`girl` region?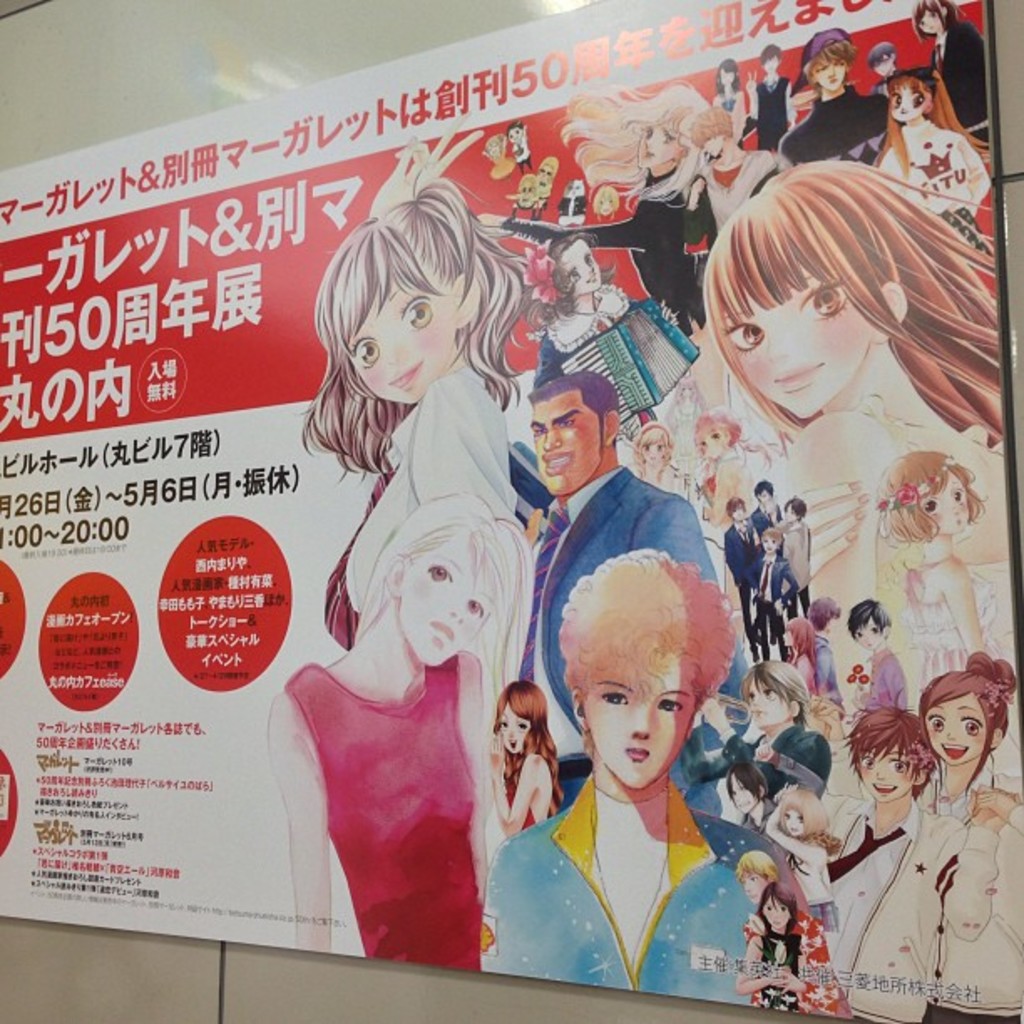
[873,65,1004,279]
